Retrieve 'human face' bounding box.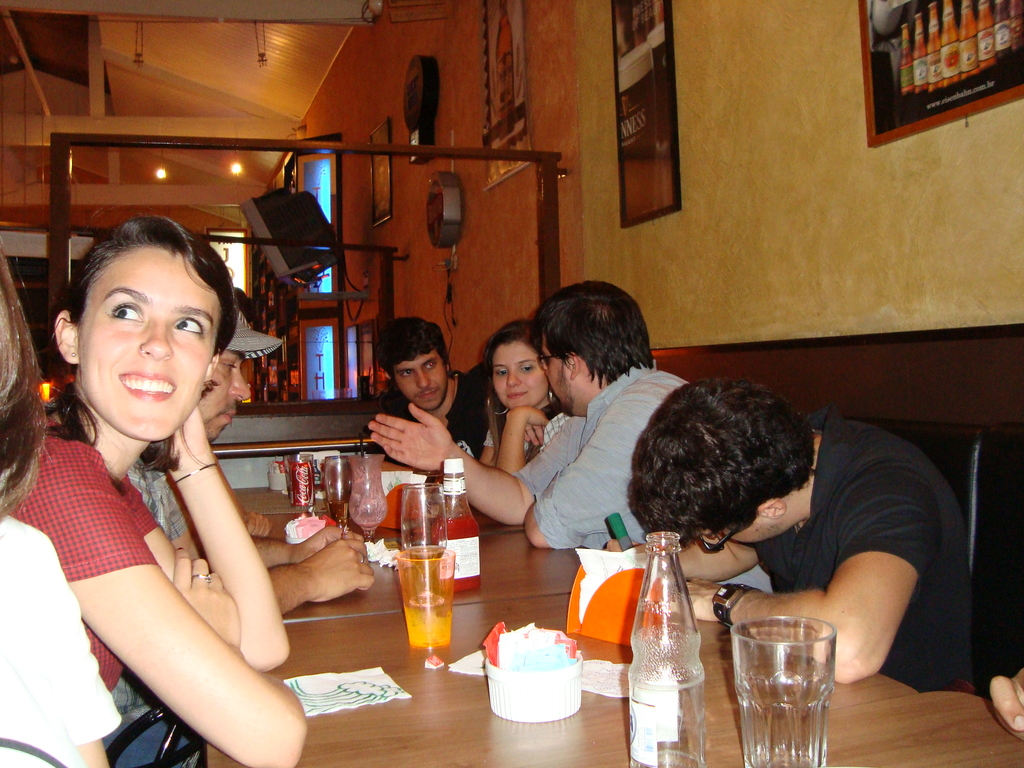
Bounding box: l=83, t=254, r=218, b=439.
